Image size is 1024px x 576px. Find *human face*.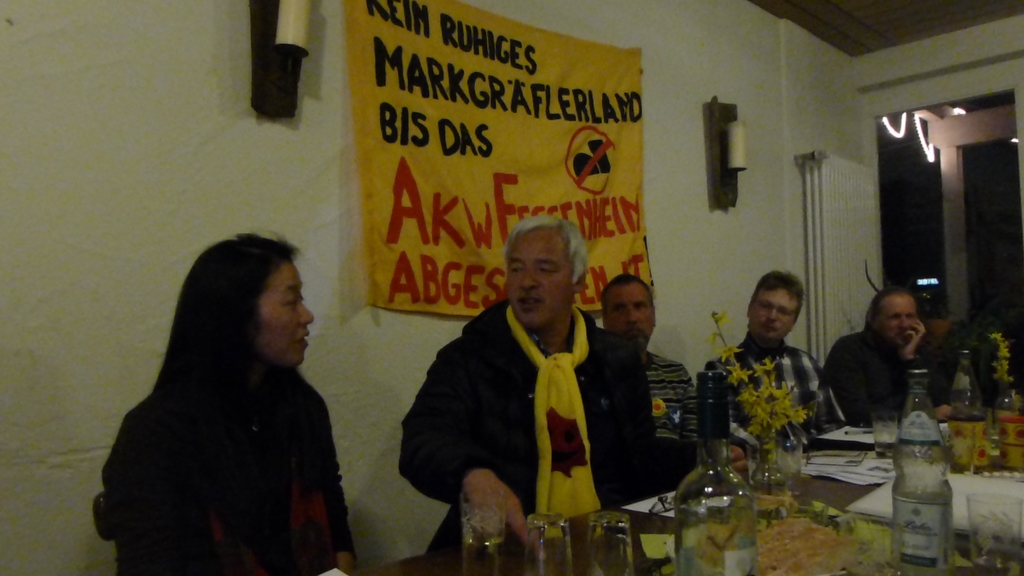
[253, 260, 317, 372].
